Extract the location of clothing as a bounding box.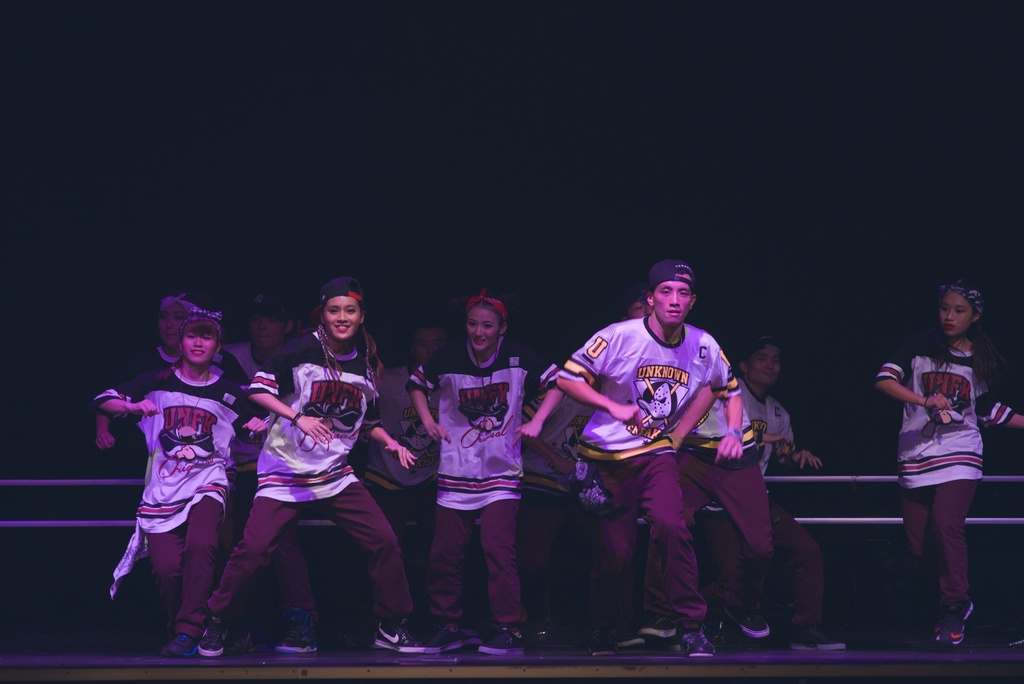
<box>580,451,705,632</box>.
